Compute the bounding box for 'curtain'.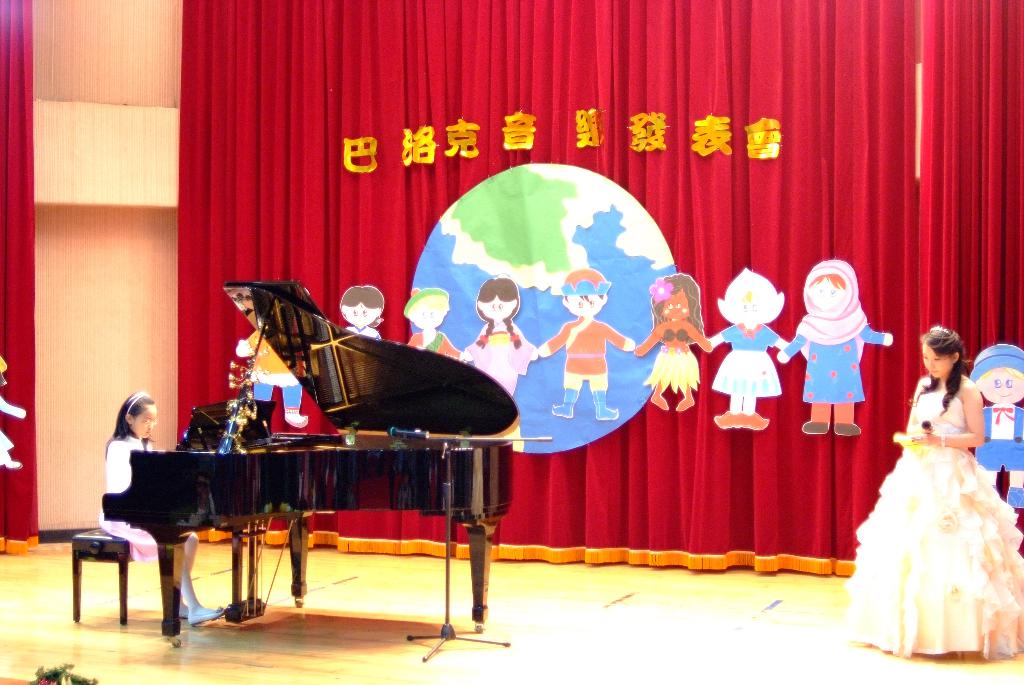
bbox=[0, 0, 36, 561].
